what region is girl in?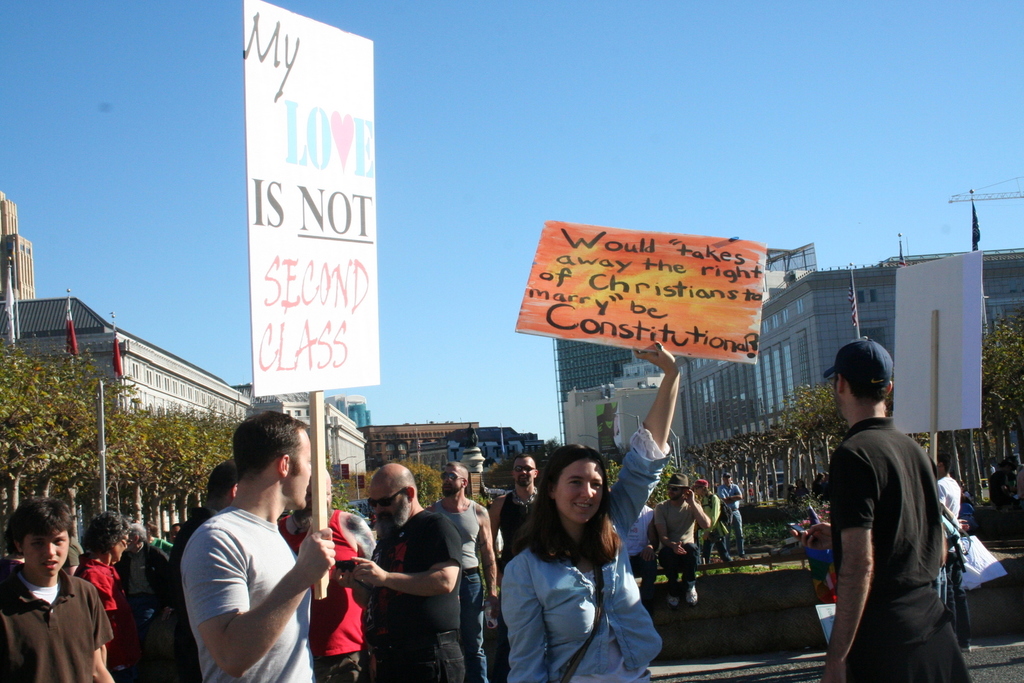
locate(500, 337, 680, 680).
